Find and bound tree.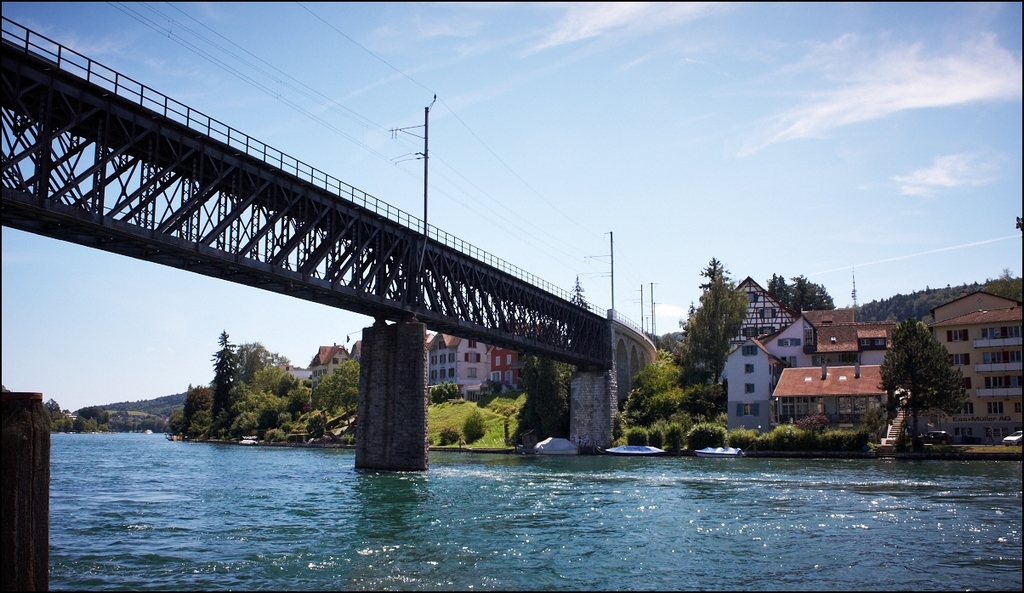
Bound: [896, 310, 971, 433].
